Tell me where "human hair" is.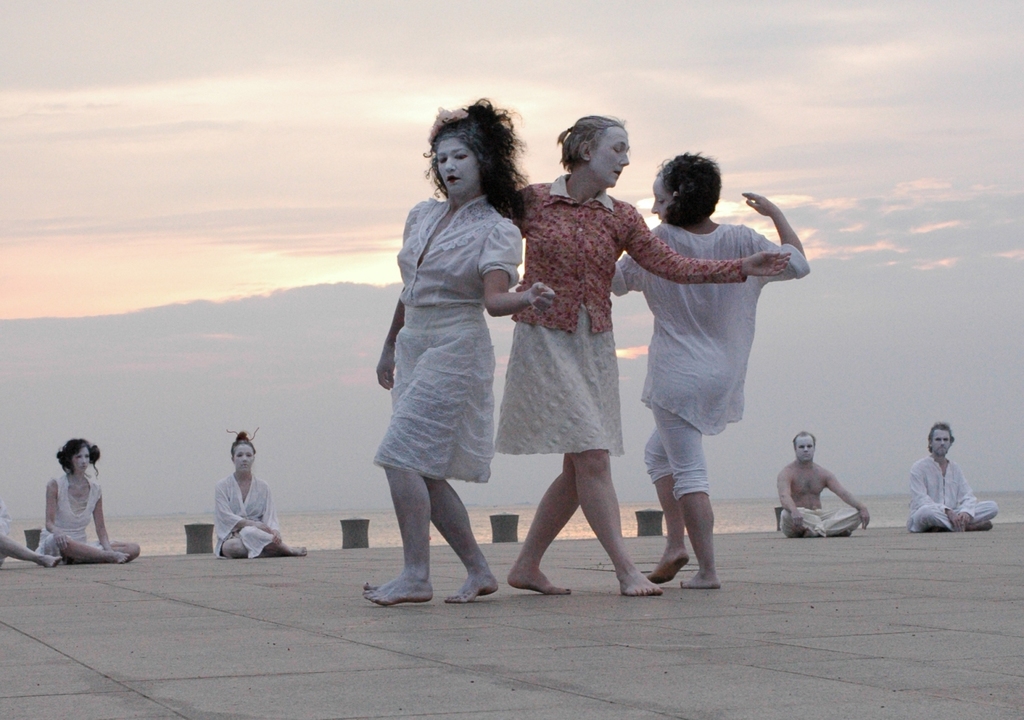
"human hair" is at (left=791, top=429, right=818, bottom=448).
